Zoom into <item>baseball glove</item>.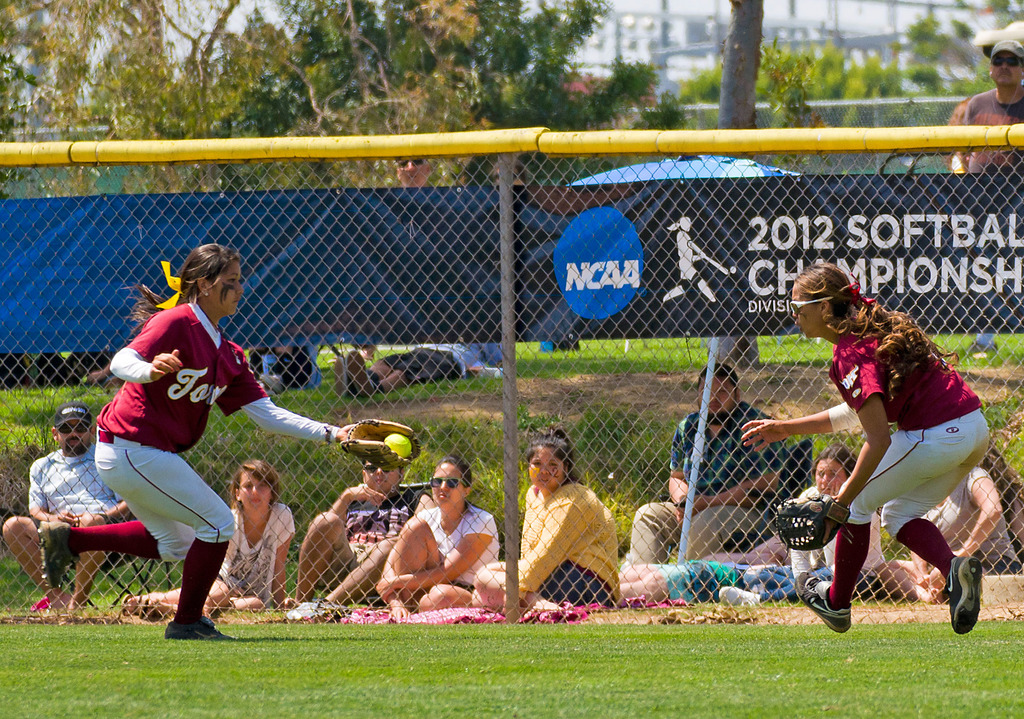
Zoom target: box=[340, 413, 423, 473].
